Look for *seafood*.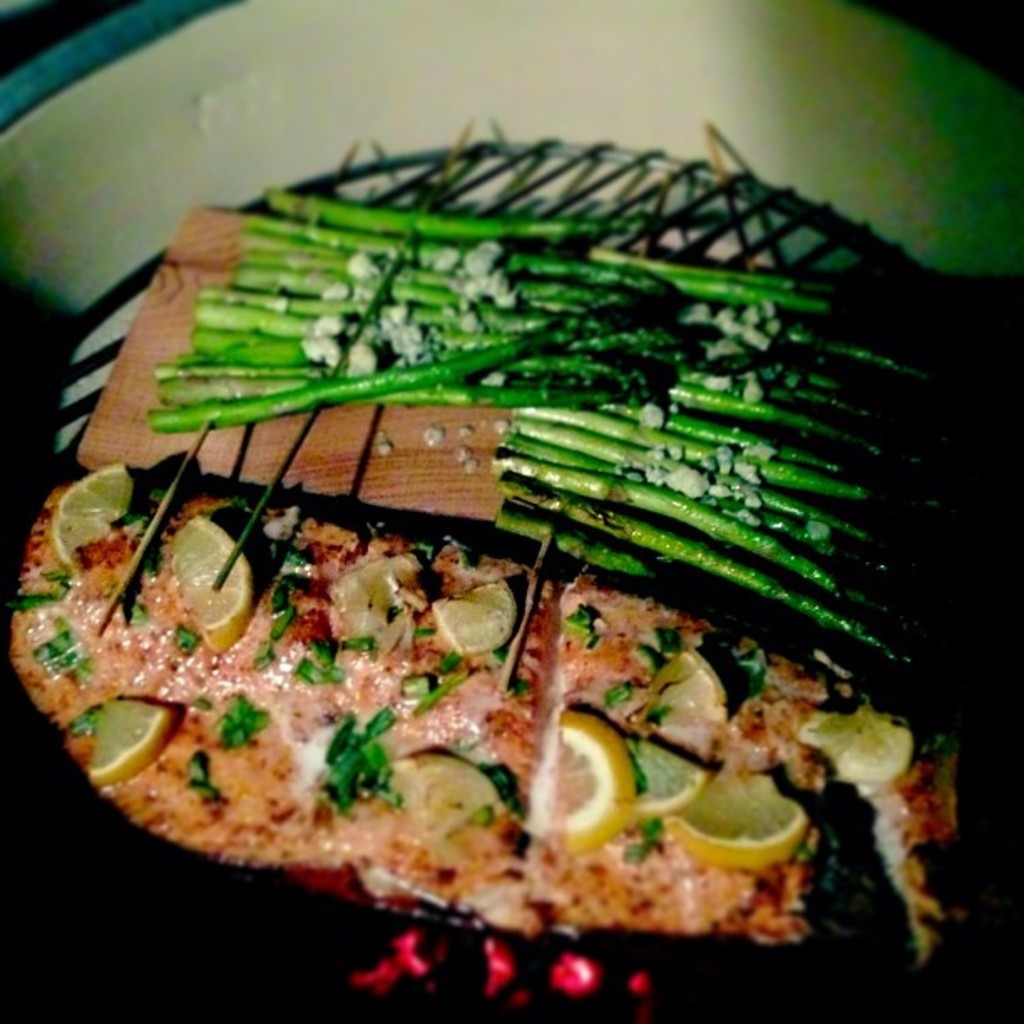
Found: x1=5, y1=448, x2=984, y2=937.
